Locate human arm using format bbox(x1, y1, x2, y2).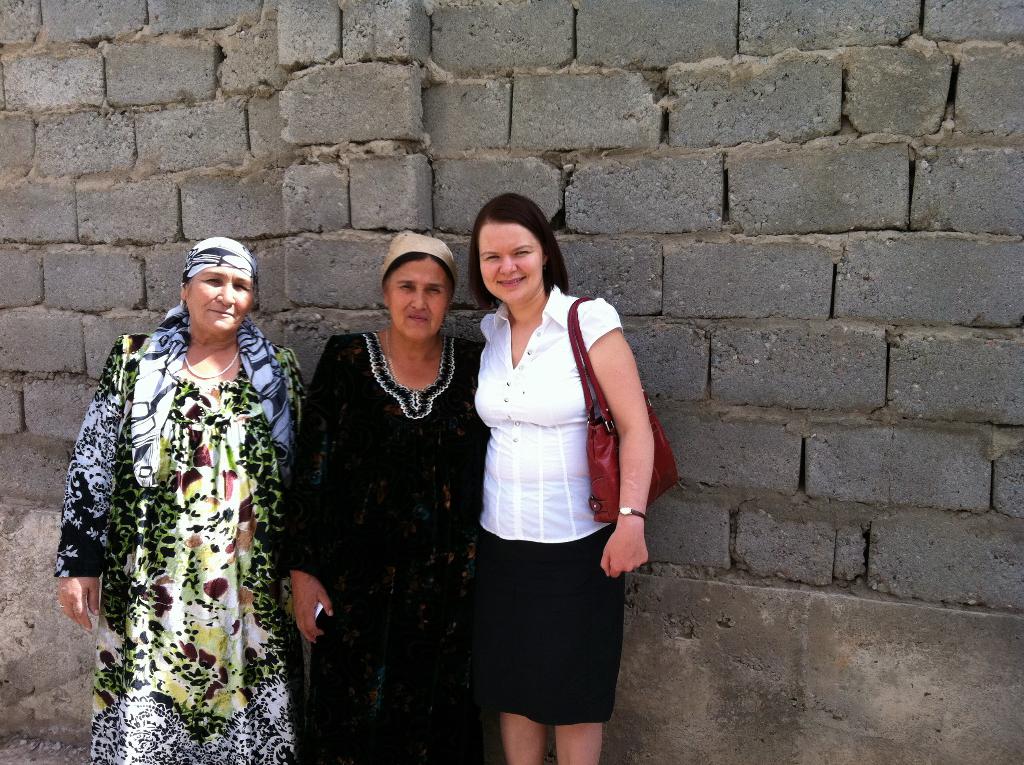
bbox(44, 325, 133, 630).
